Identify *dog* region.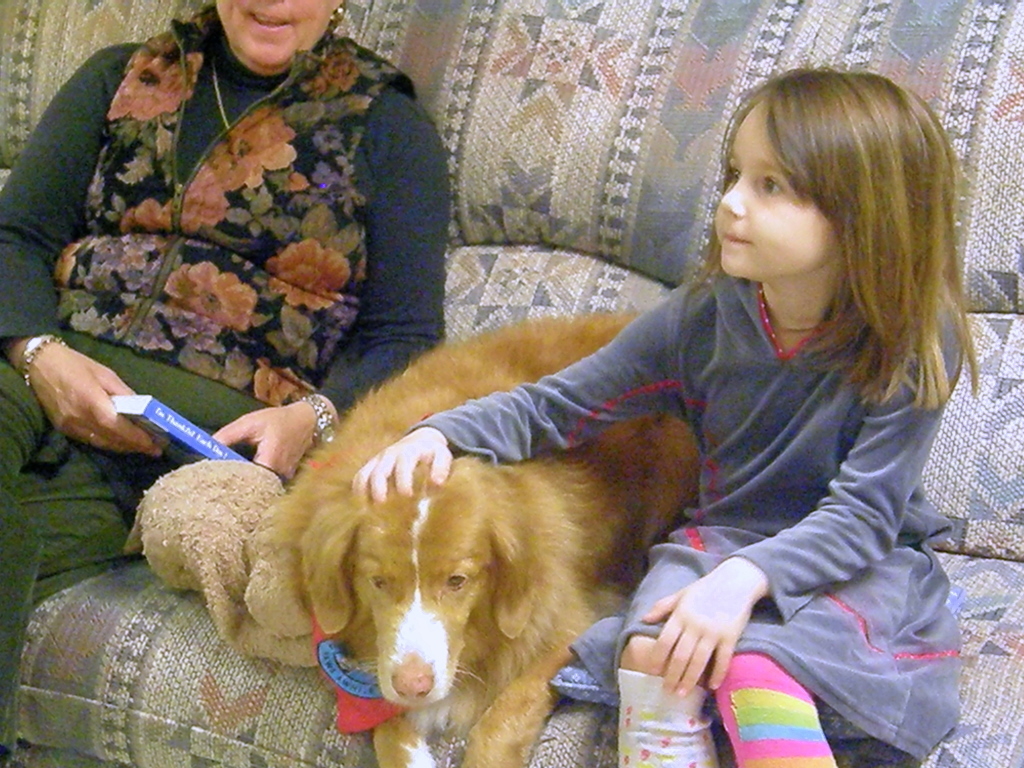
Region: crop(260, 307, 705, 767).
